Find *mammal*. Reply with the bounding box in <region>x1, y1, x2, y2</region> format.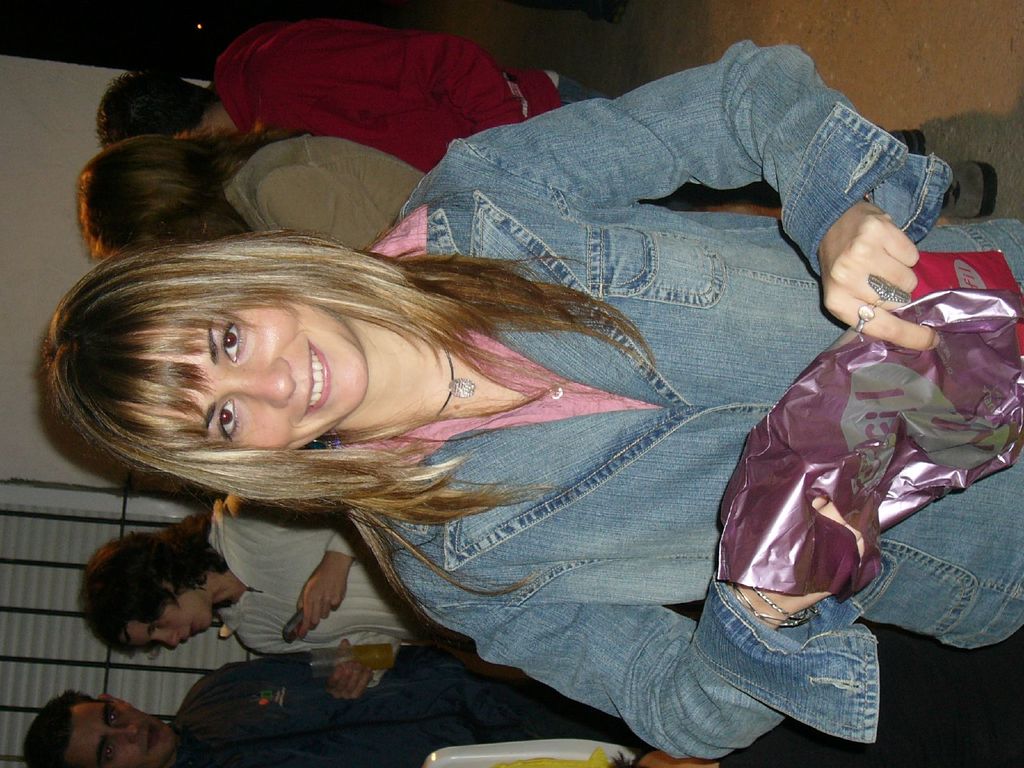
<region>22, 644, 655, 767</region>.
